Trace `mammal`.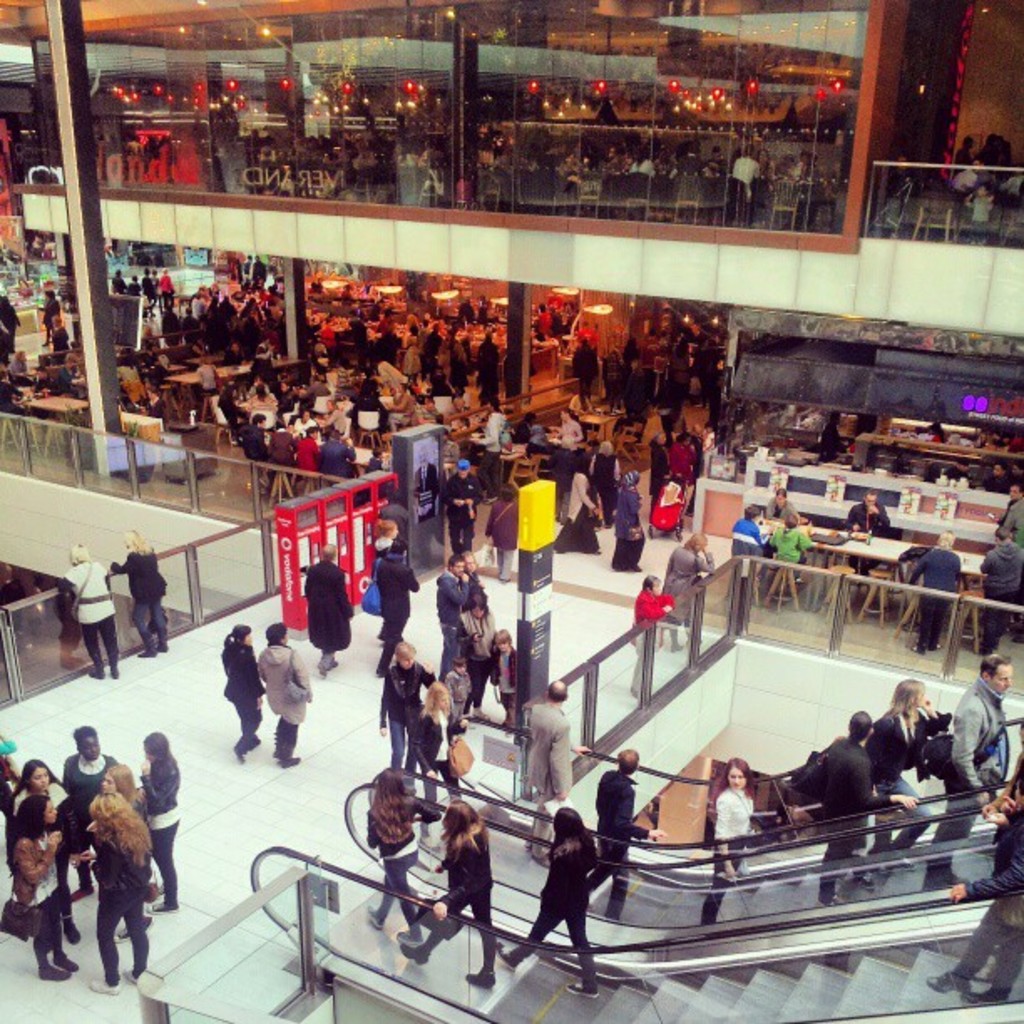
Traced to pyautogui.locateOnScreen(433, 556, 465, 674).
